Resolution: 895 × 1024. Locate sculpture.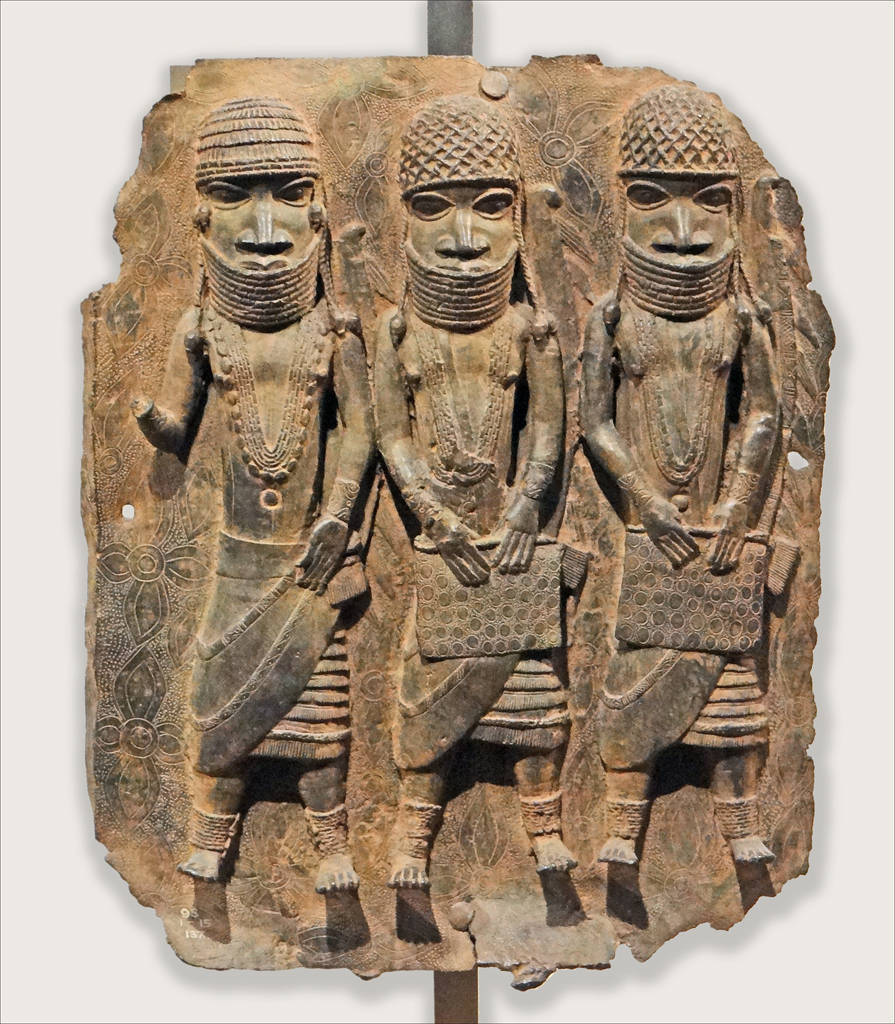
{"x1": 75, "y1": 62, "x2": 854, "y2": 984}.
